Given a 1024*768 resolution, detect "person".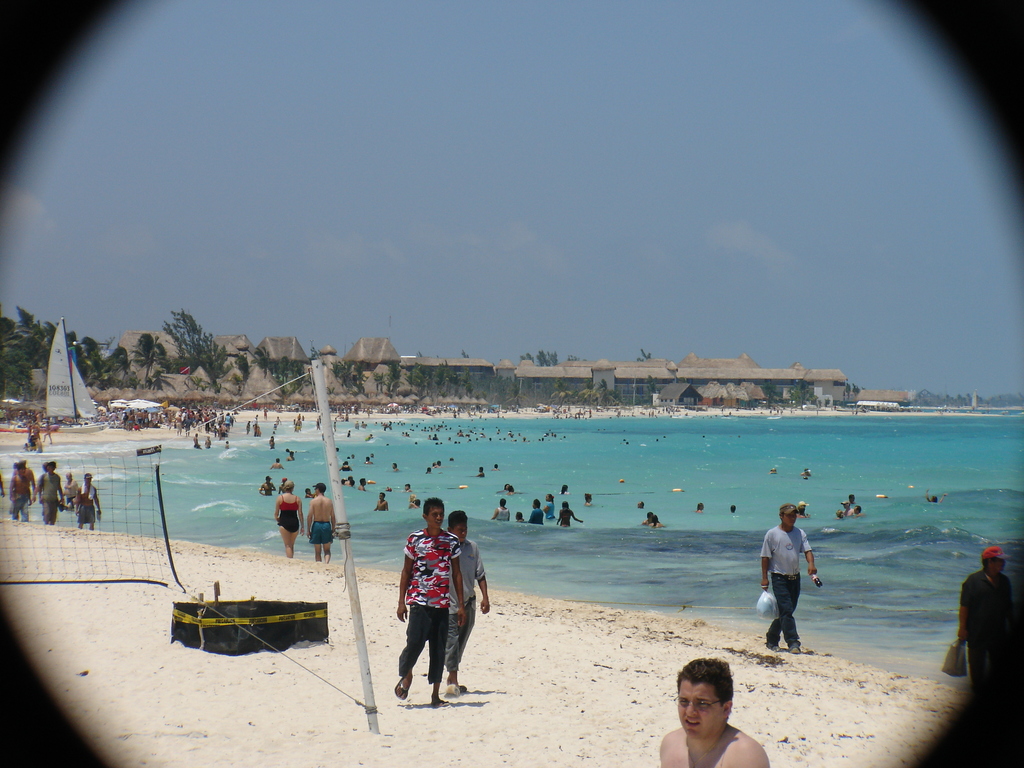
Rect(292, 424, 298, 432).
